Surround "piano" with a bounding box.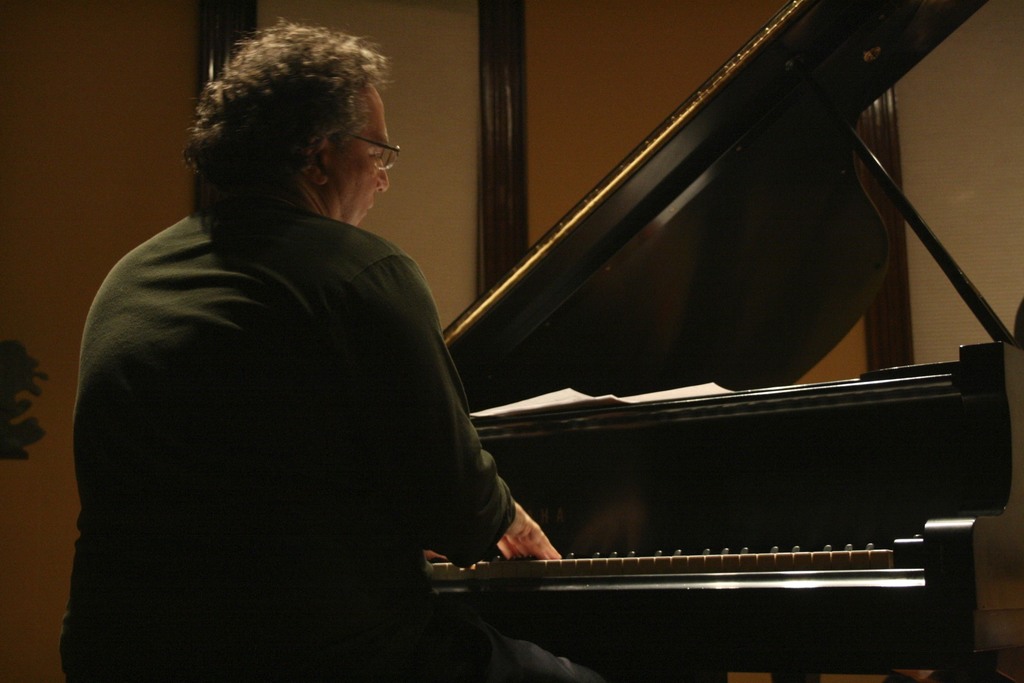
x1=239, y1=76, x2=964, y2=682.
